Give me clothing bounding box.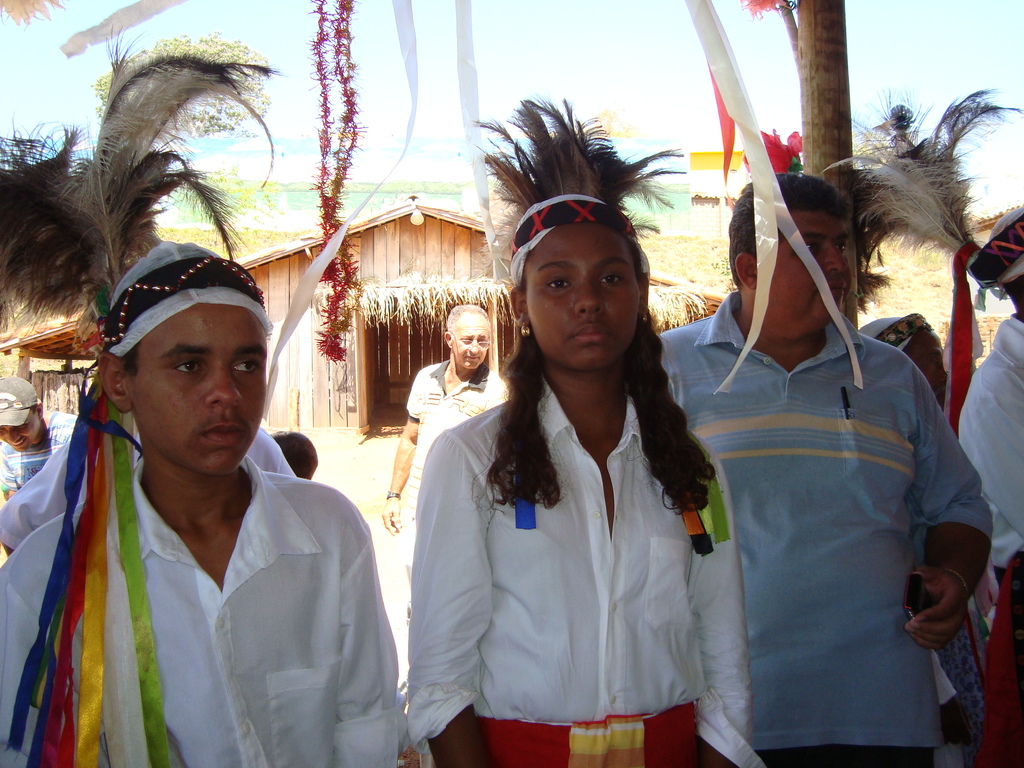
956/308/1023/756.
